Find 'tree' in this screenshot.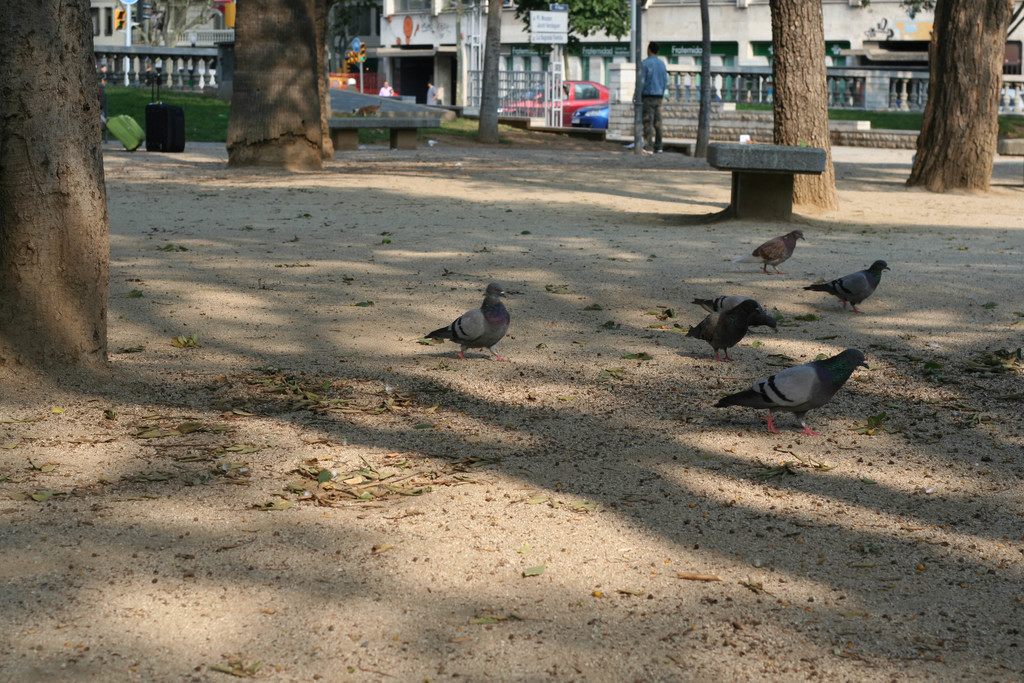
The bounding box for 'tree' is (907,0,1011,196).
